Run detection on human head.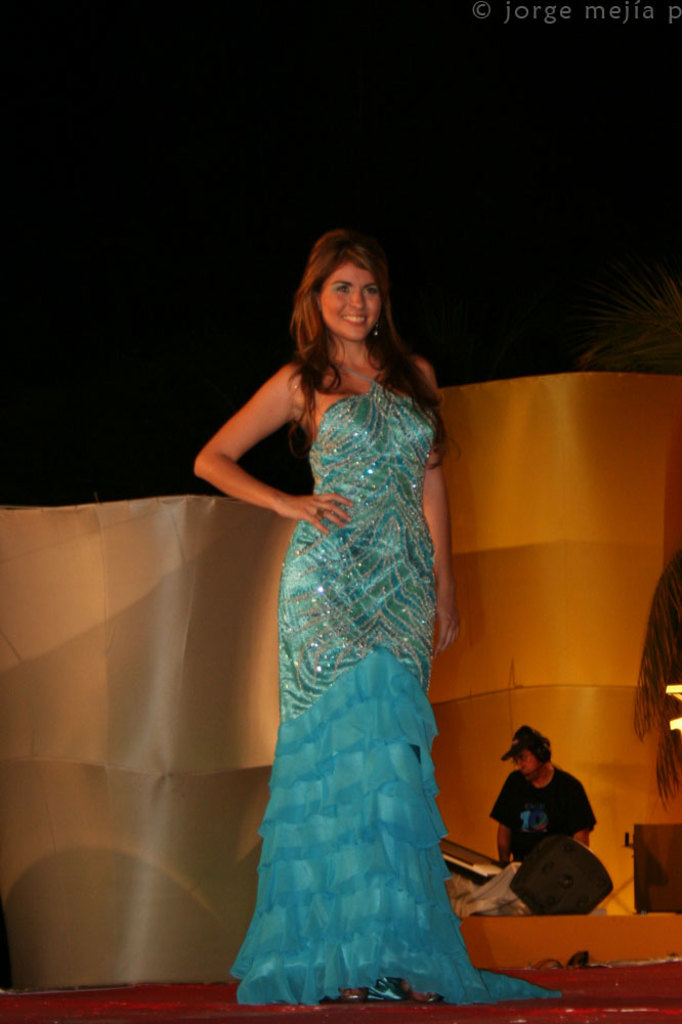
Result: bbox=(295, 220, 404, 345).
